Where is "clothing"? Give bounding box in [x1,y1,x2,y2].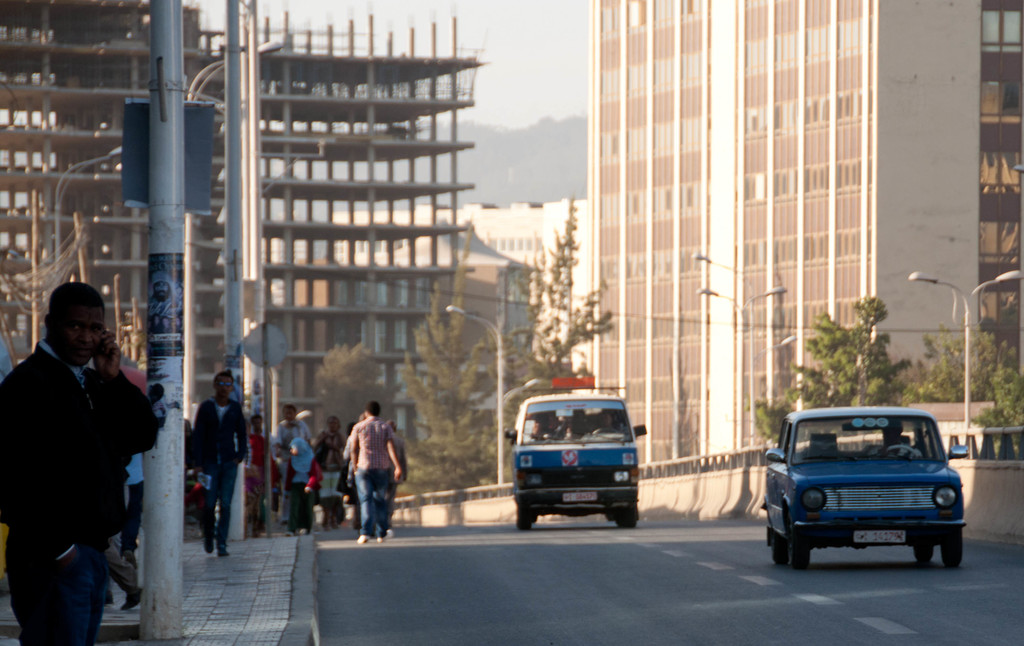
[244,428,273,537].
